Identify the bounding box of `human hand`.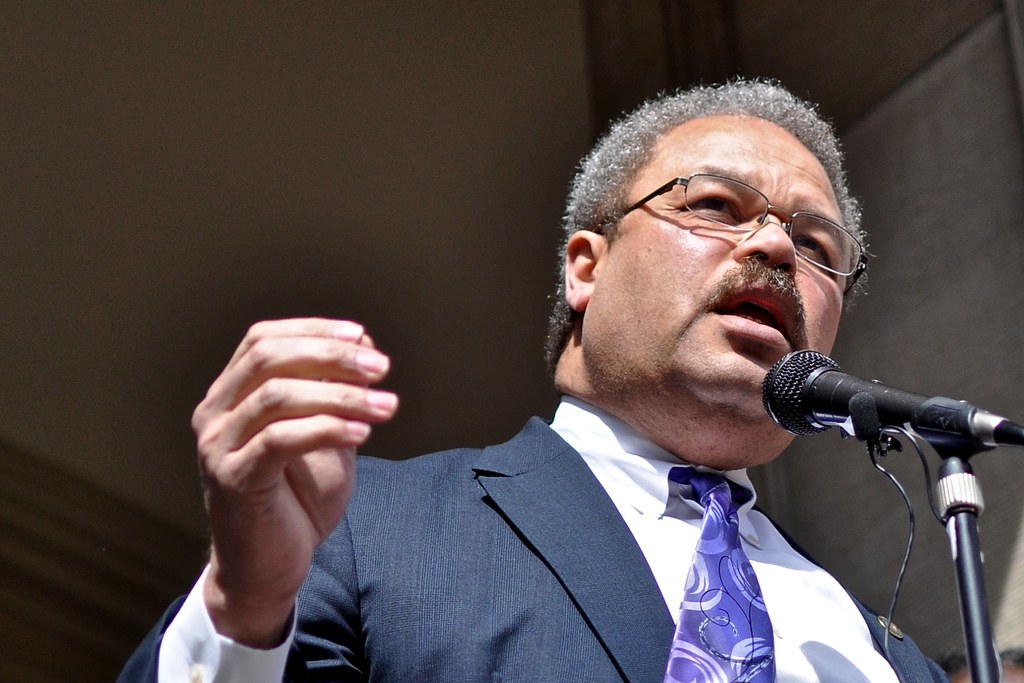
bbox=[149, 332, 407, 639].
